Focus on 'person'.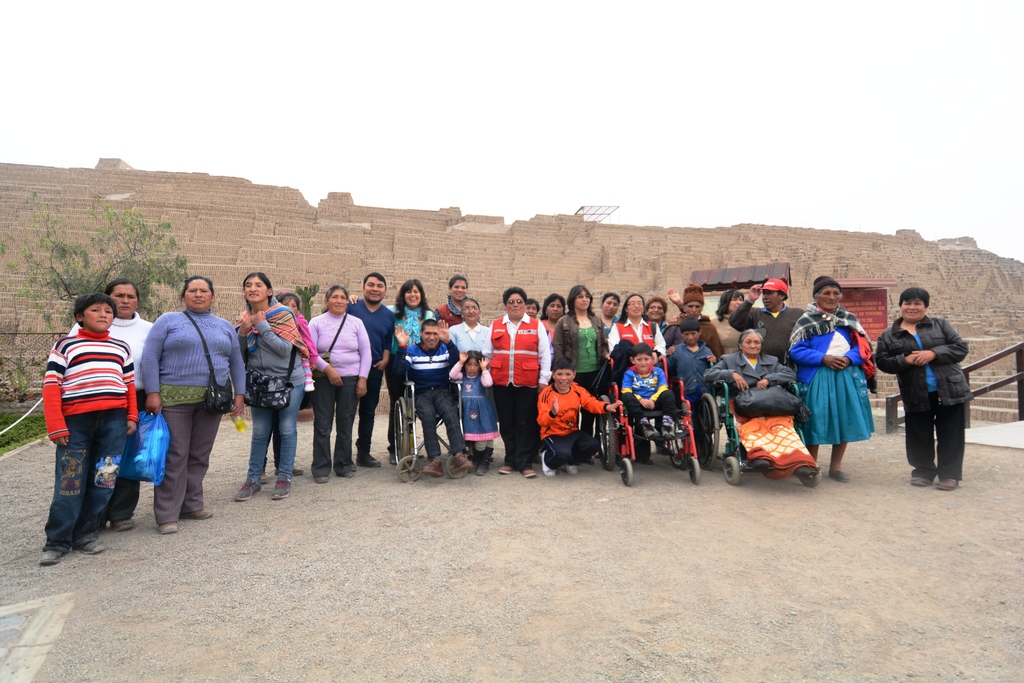
Focused at [744,273,766,310].
